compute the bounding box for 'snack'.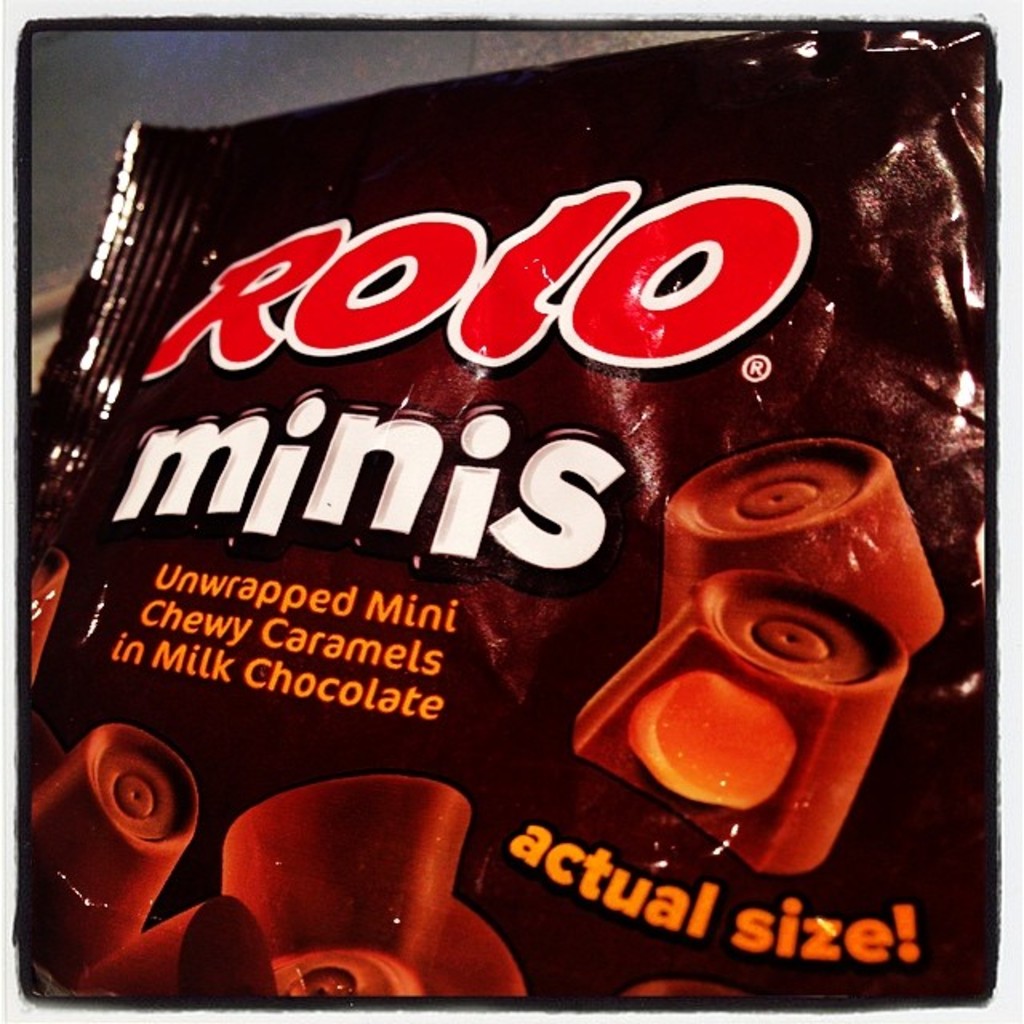
27 541 66 690.
